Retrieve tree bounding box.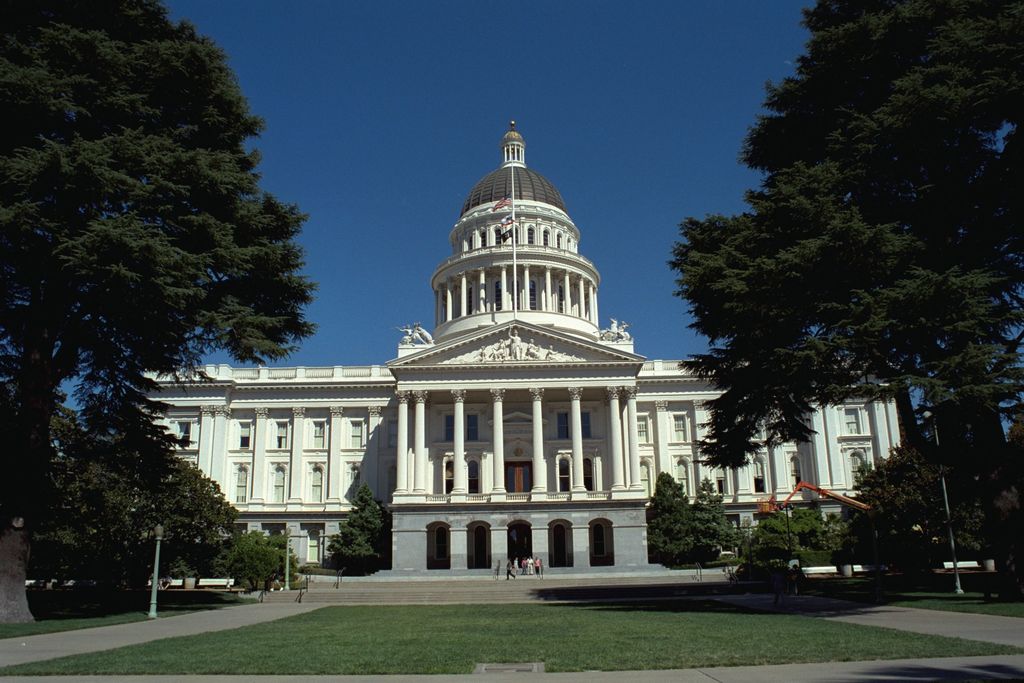
Bounding box: x1=215 y1=527 x2=312 y2=595.
